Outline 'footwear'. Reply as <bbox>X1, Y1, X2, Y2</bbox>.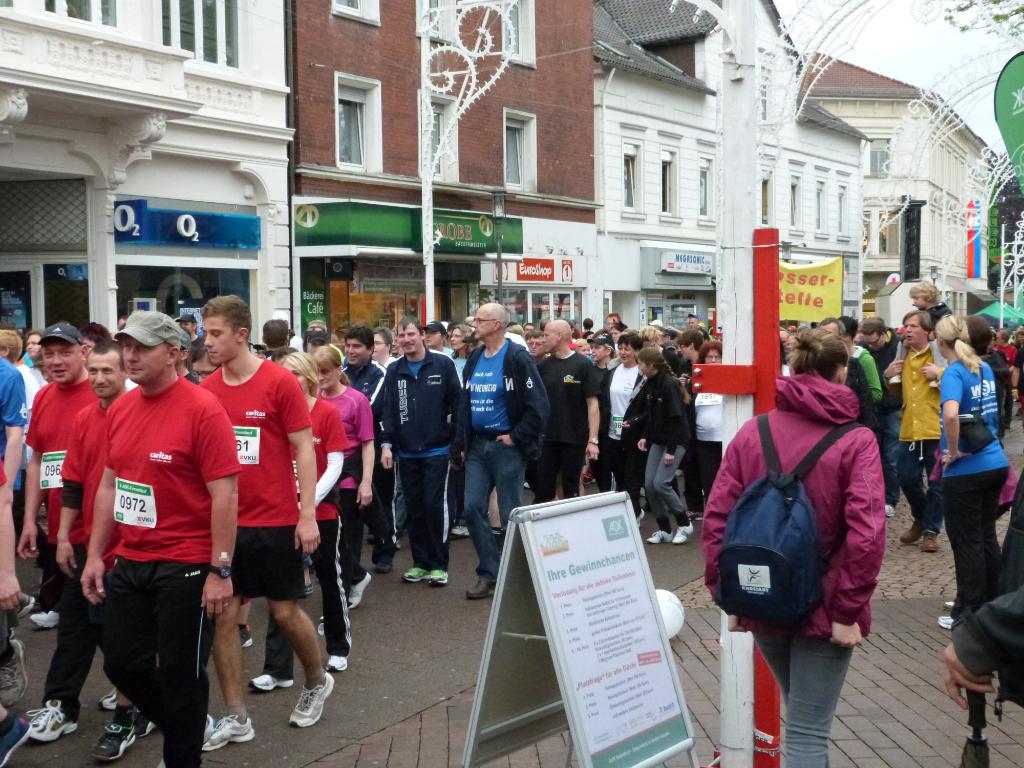
<bbox>245, 671, 294, 696</bbox>.
